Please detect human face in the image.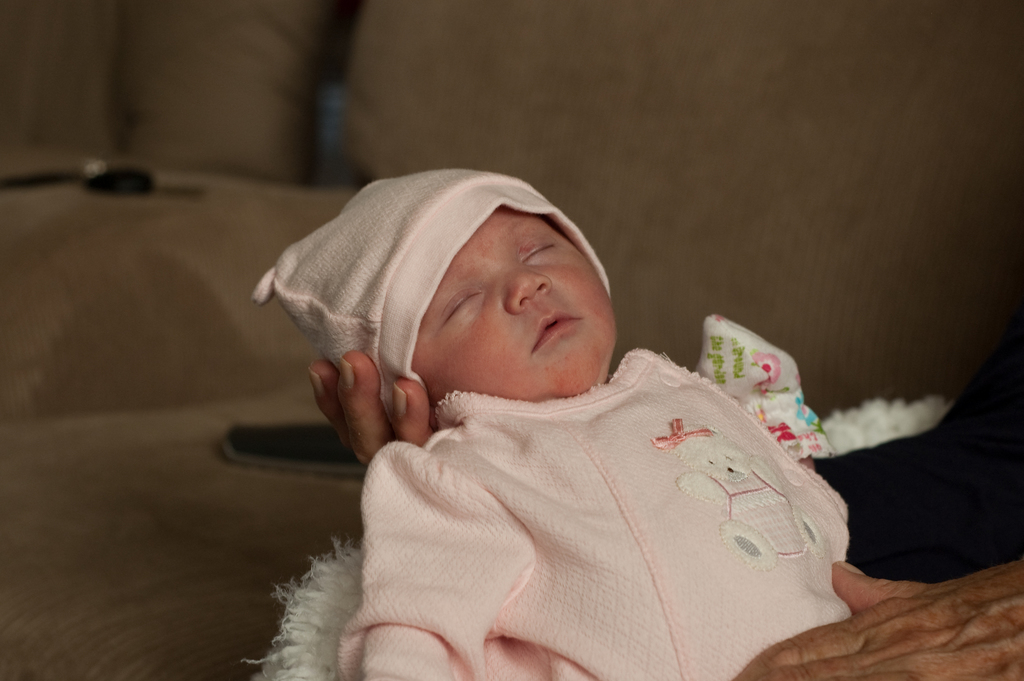
l=414, t=206, r=615, b=394.
